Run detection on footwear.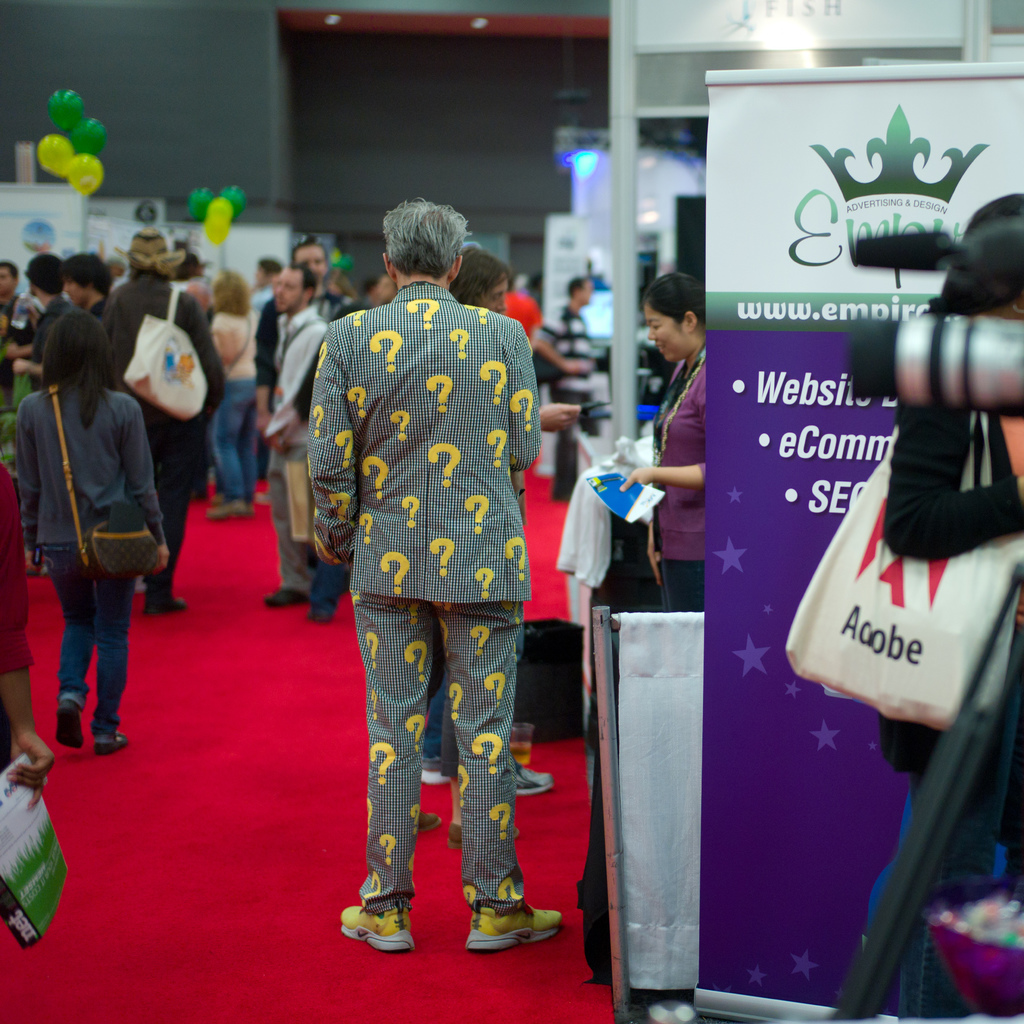
Result: (151,597,188,620).
